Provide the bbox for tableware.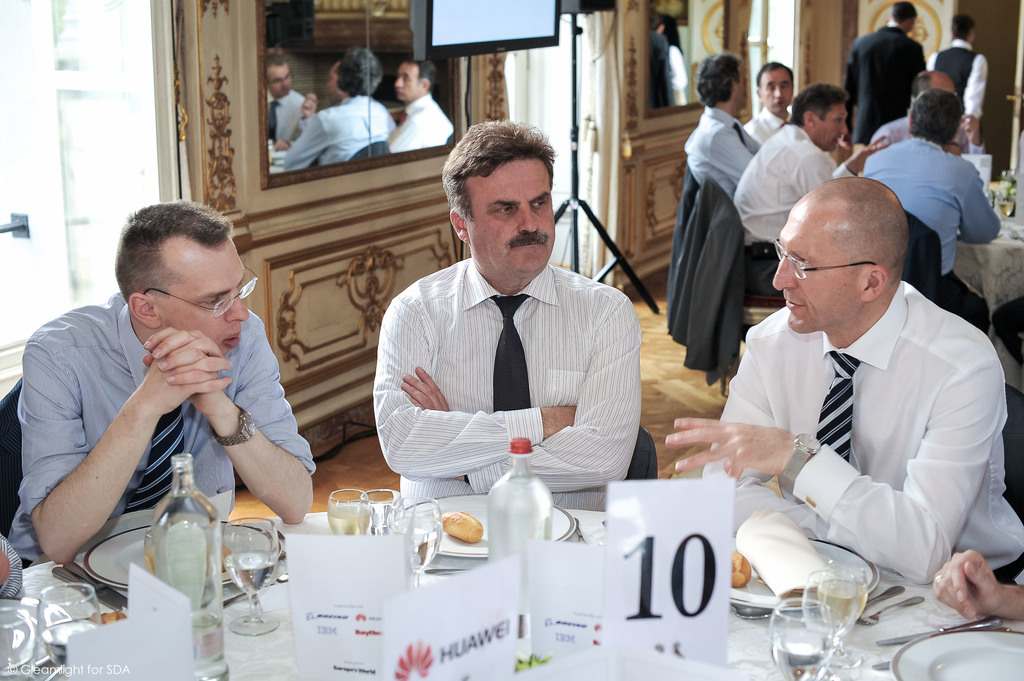
(804,565,871,680).
